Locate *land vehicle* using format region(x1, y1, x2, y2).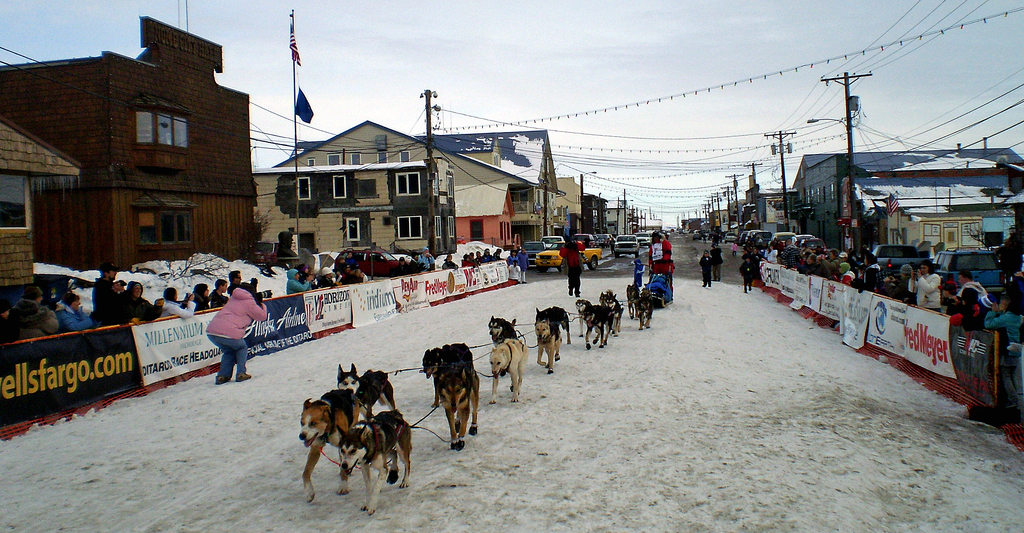
region(536, 240, 604, 271).
